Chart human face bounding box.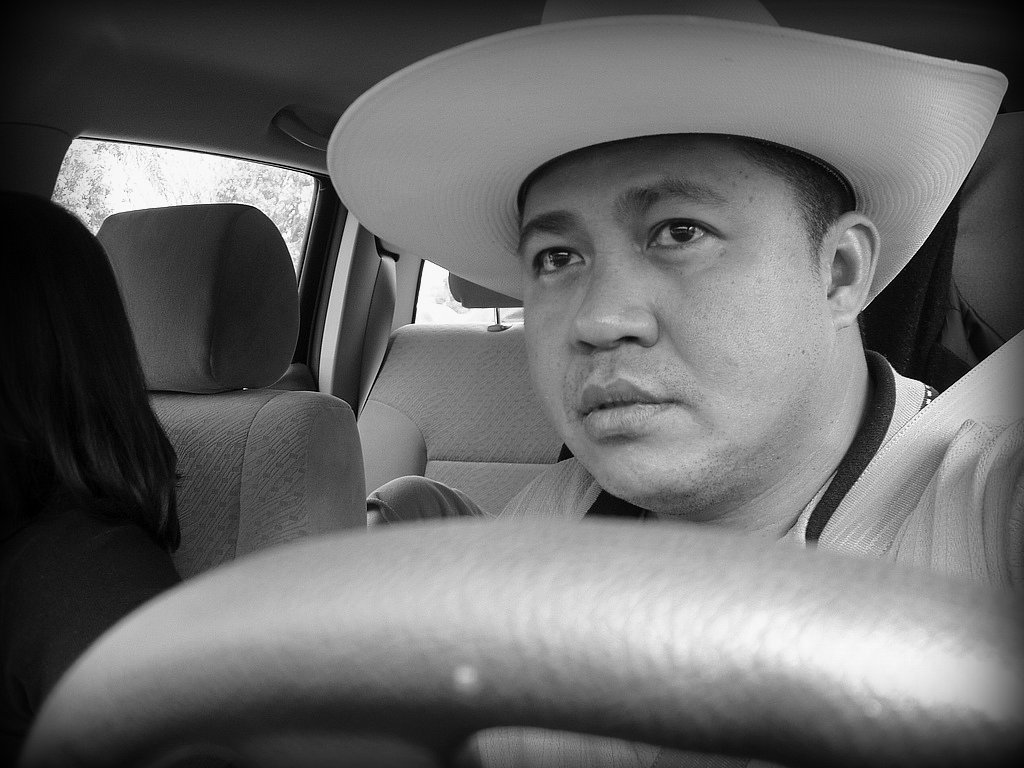
Charted: <region>519, 138, 830, 508</region>.
